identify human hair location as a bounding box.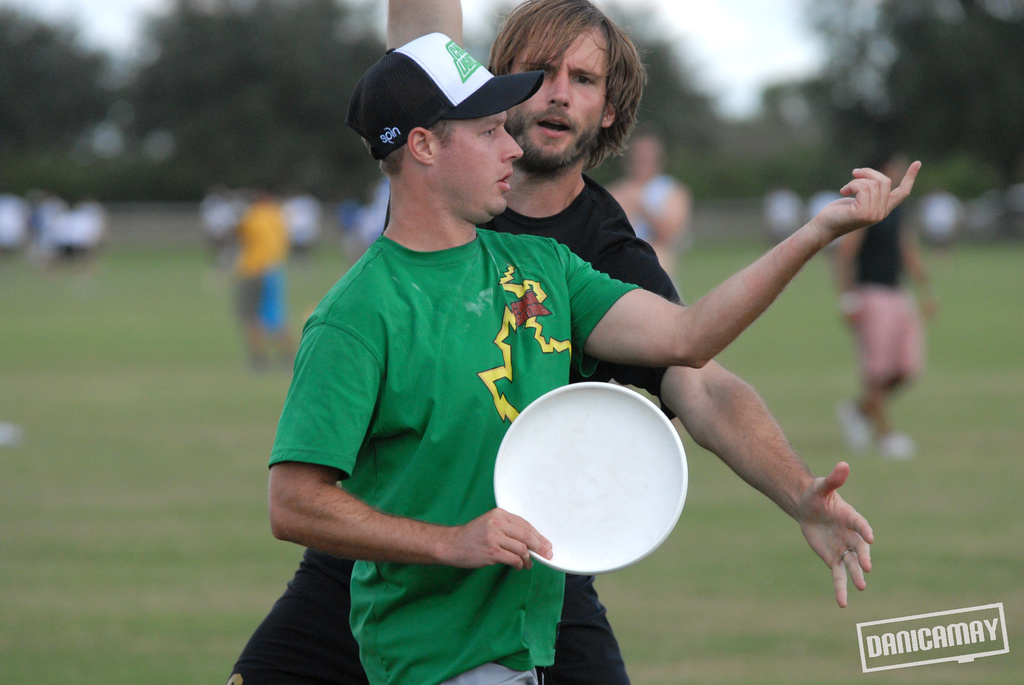
(left=485, top=10, right=644, bottom=164).
